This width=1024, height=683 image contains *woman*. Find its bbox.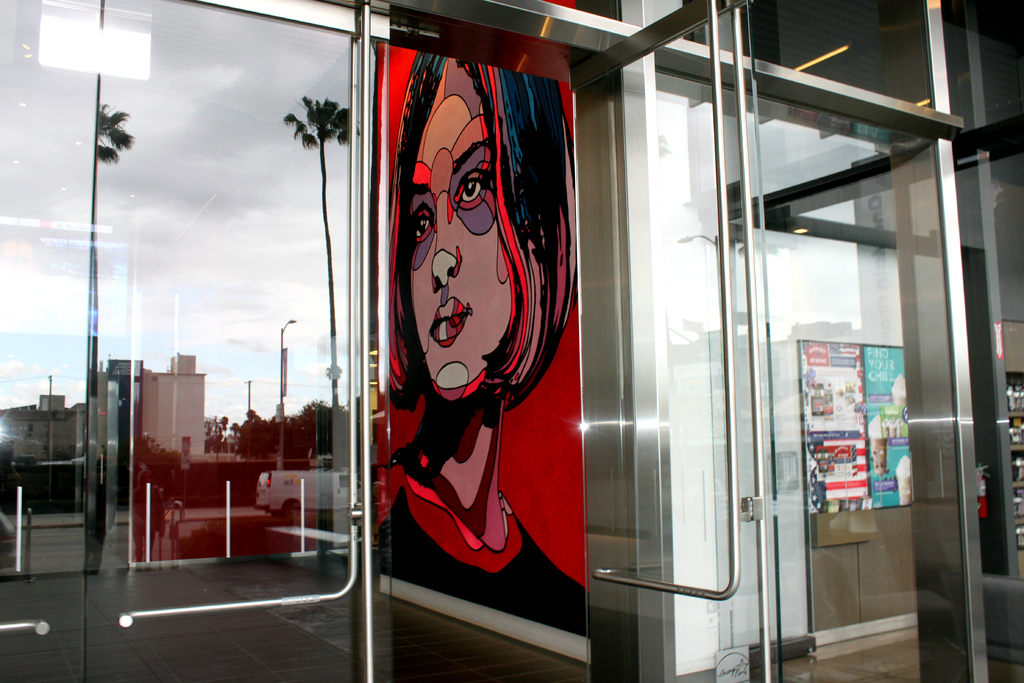
{"x1": 354, "y1": 21, "x2": 609, "y2": 585}.
